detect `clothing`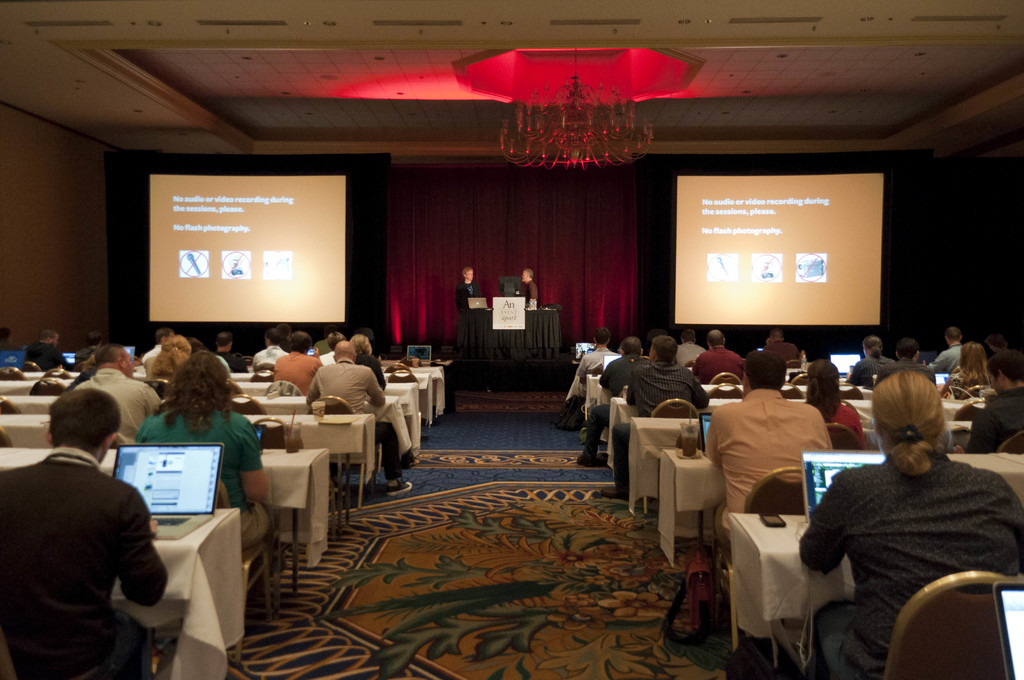
[left=609, top=363, right=703, bottom=492]
